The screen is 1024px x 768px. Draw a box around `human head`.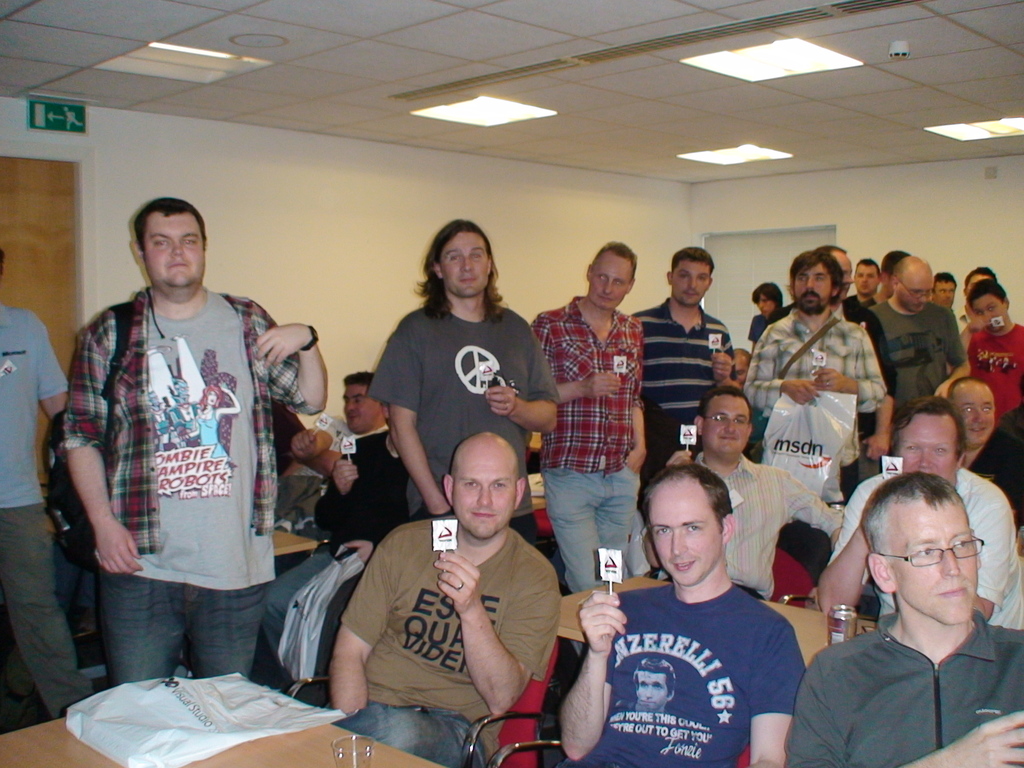
(x1=813, y1=245, x2=852, y2=303).
